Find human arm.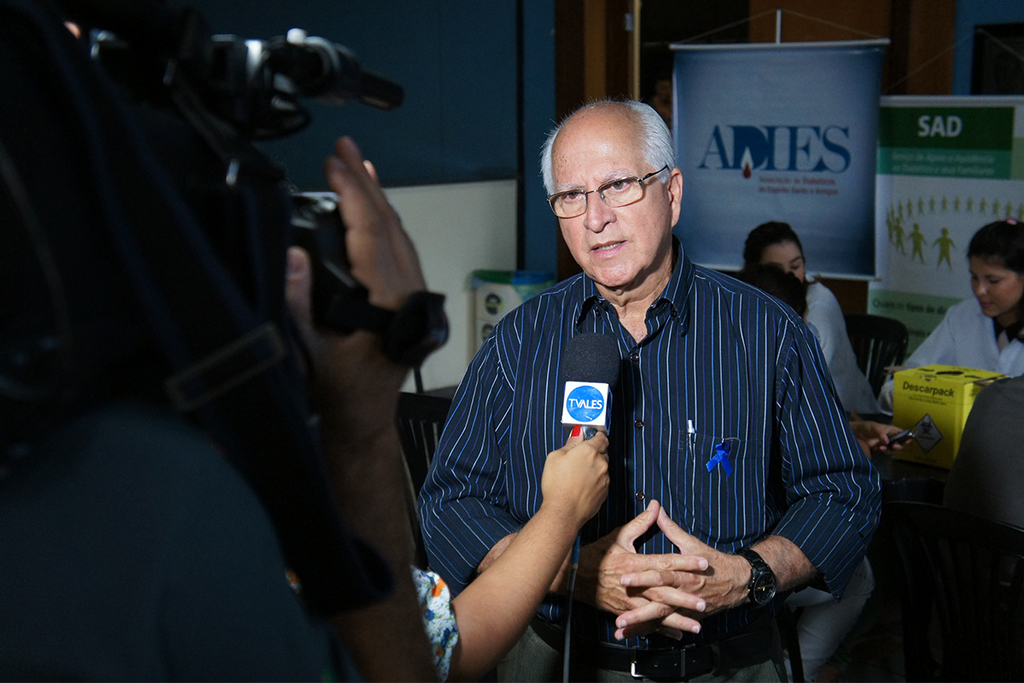
box(131, 134, 431, 682).
